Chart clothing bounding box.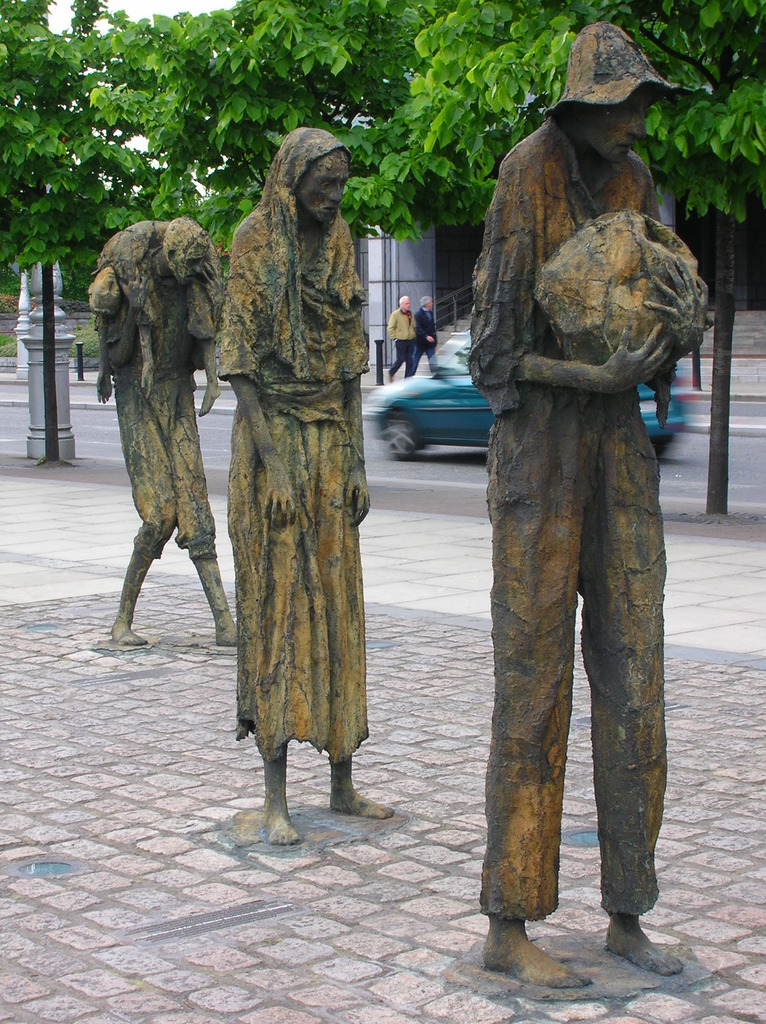
Charted: (x1=94, y1=217, x2=227, y2=333).
